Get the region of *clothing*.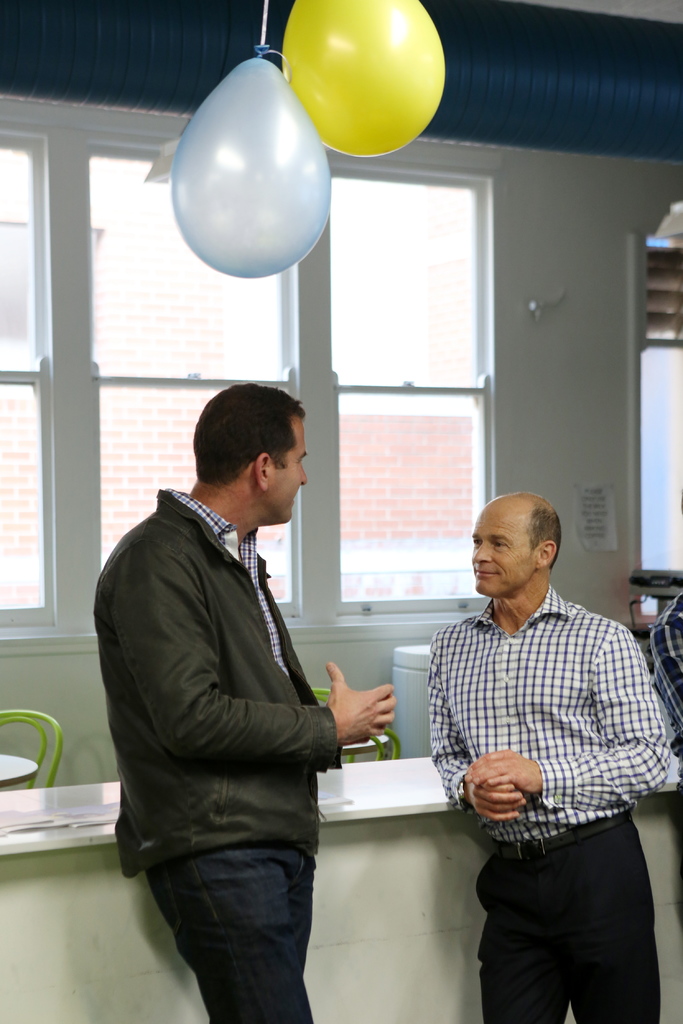
{"left": 425, "top": 513, "right": 671, "bottom": 1012}.
